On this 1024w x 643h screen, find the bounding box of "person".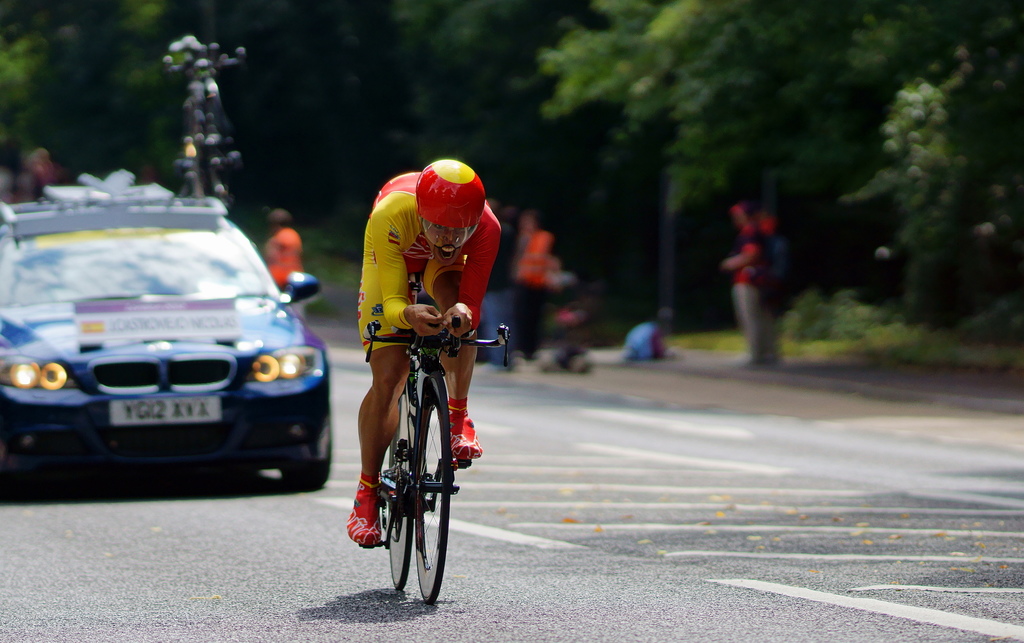
Bounding box: (262,206,305,316).
